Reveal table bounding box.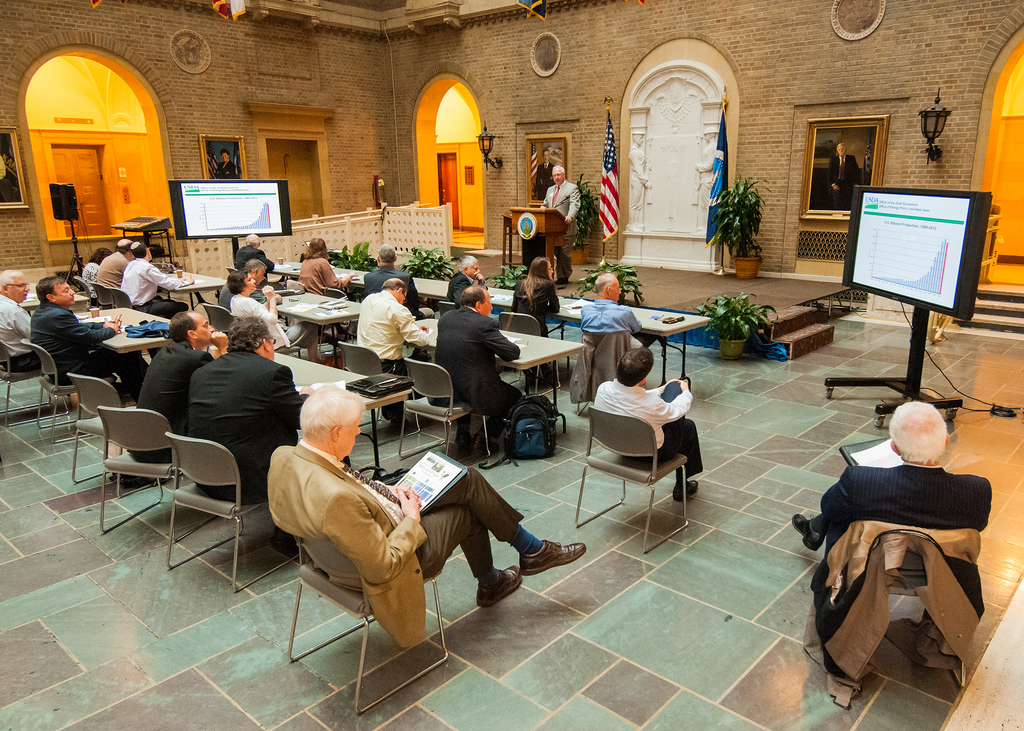
Revealed: detection(546, 294, 710, 389).
